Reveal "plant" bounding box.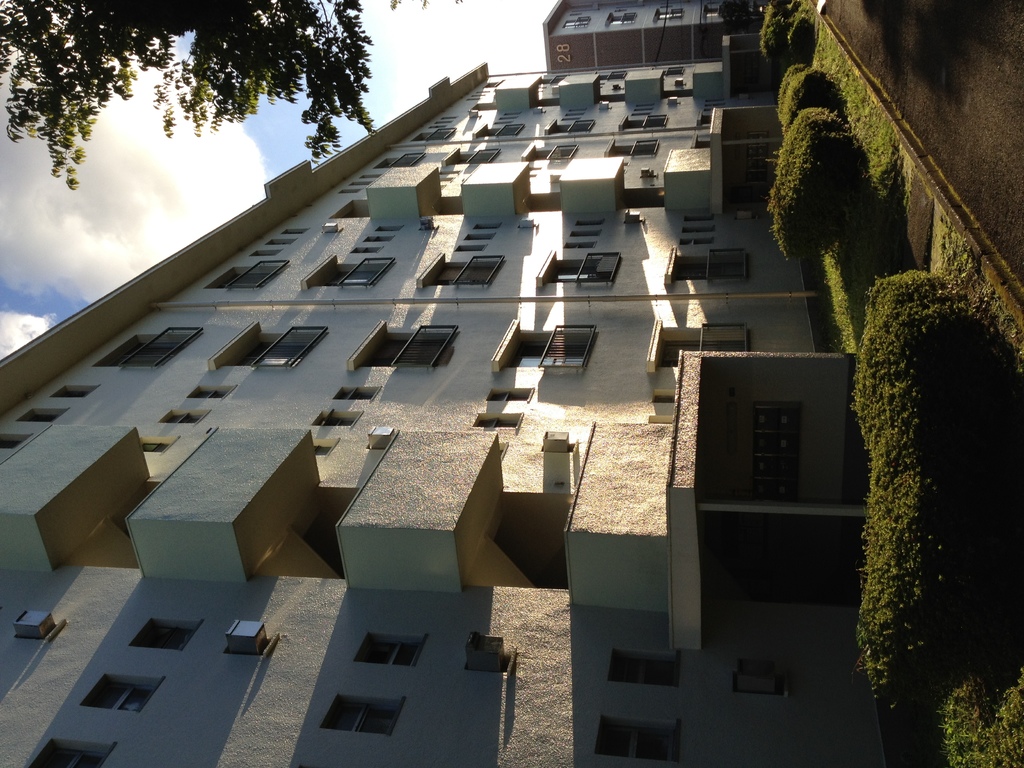
Revealed: select_region(852, 458, 1023, 728).
